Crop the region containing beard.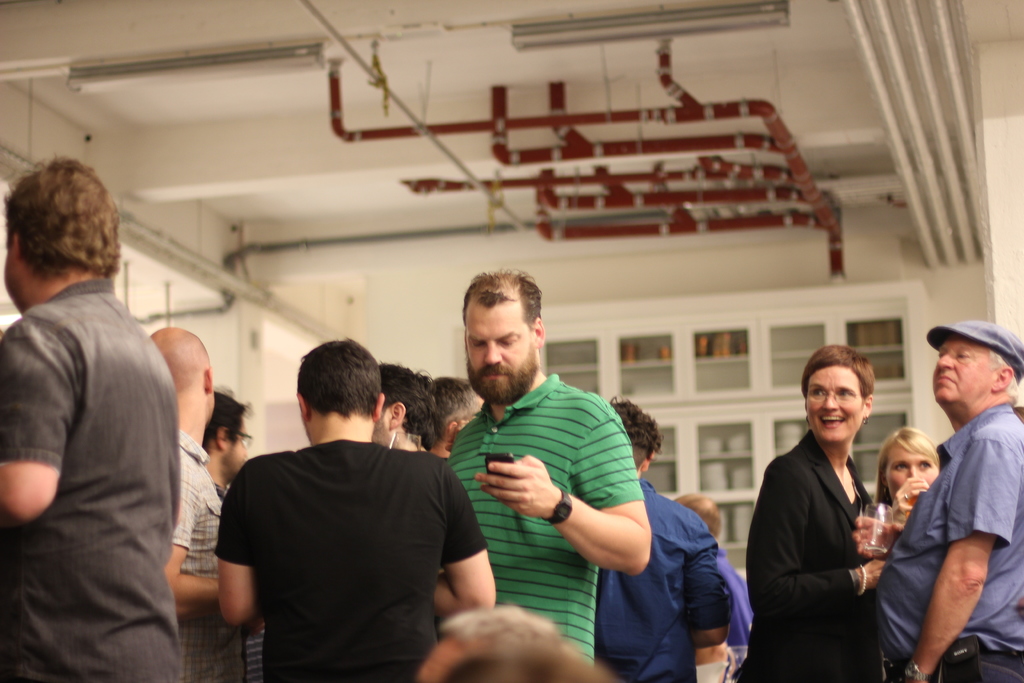
Crop region: crop(464, 340, 541, 403).
